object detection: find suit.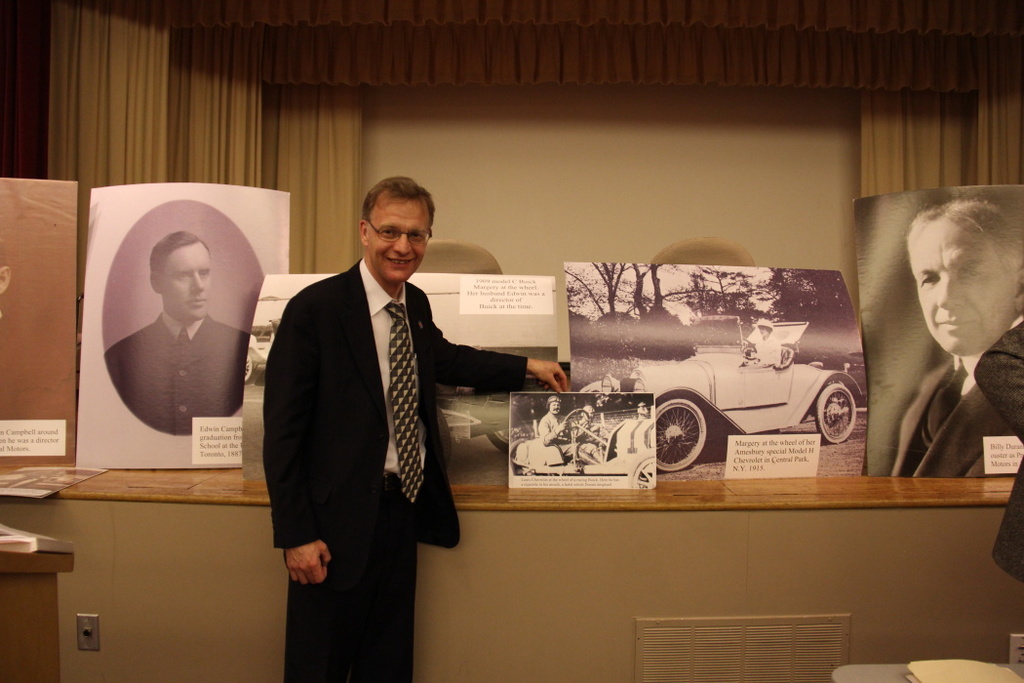
(973, 321, 1023, 582).
